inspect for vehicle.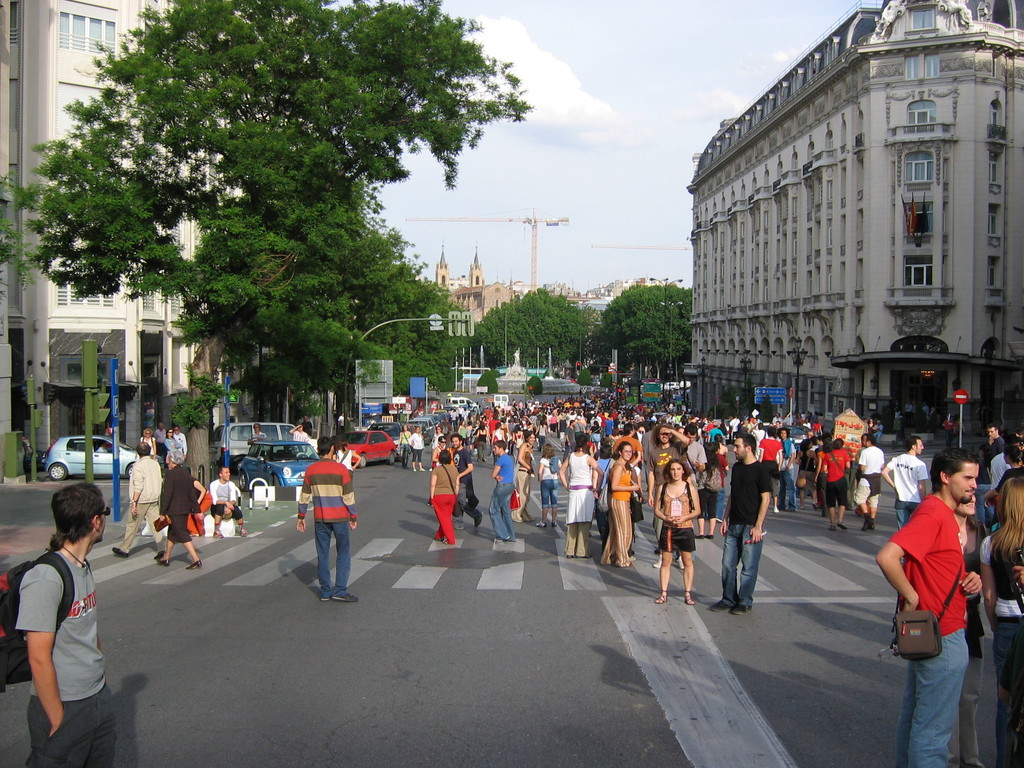
Inspection: locate(665, 378, 681, 392).
